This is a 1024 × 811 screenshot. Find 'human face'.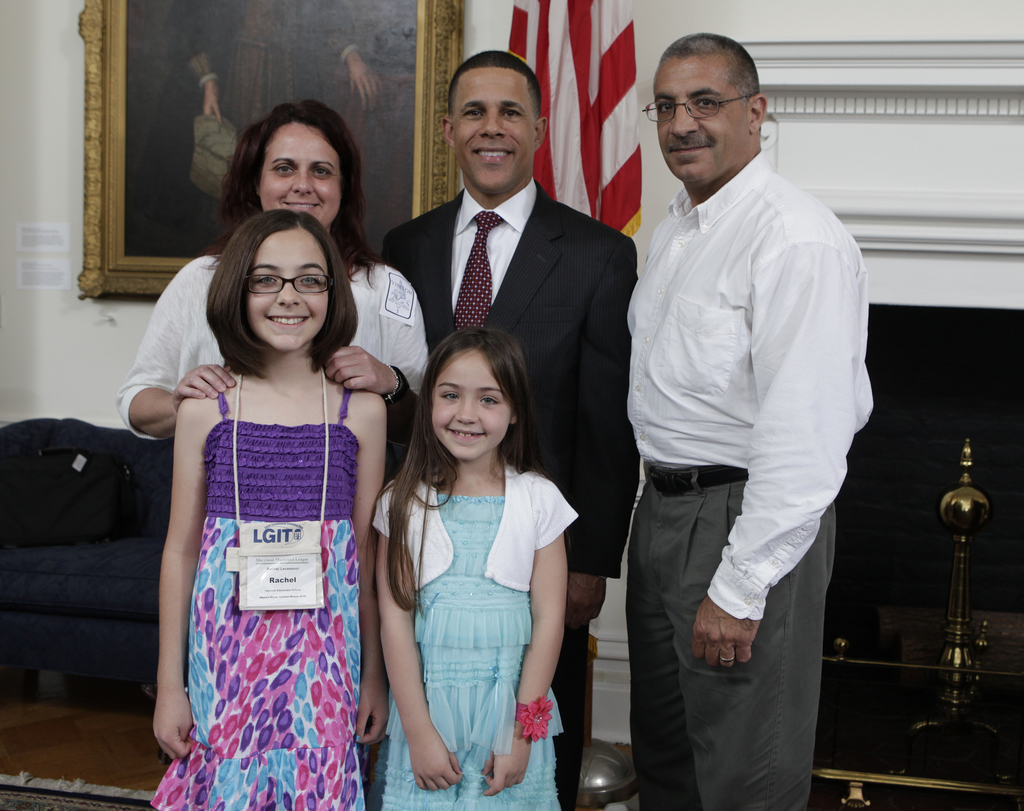
Bounding box: locate(432, 350, 511, 463).
